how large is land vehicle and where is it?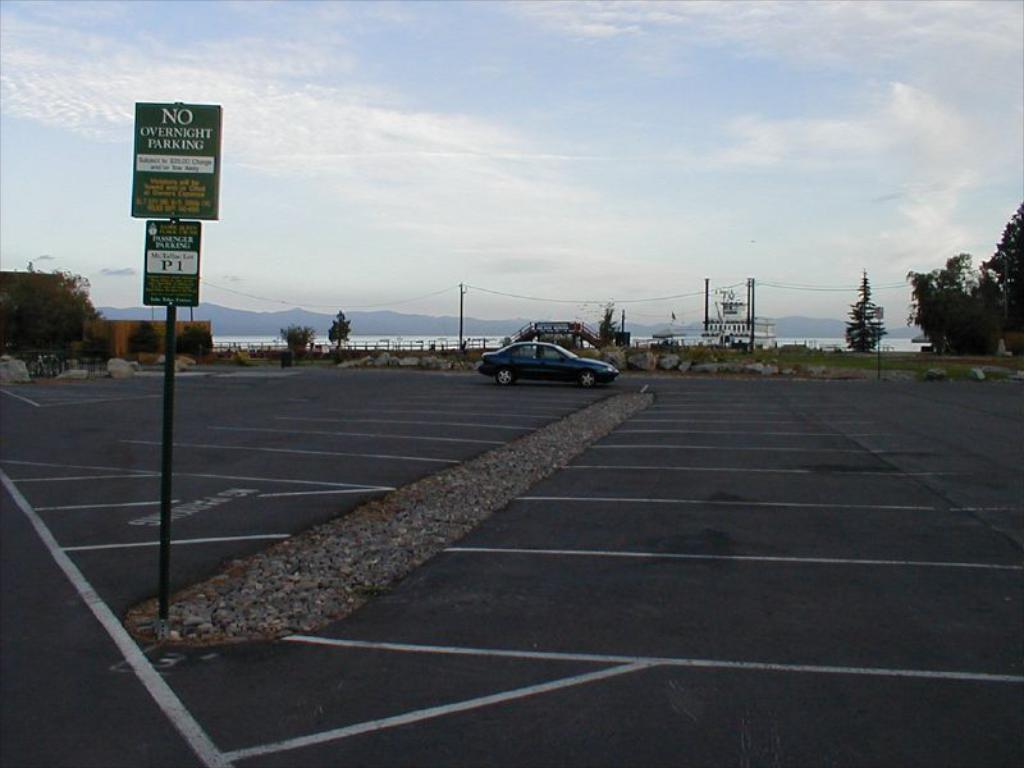
Bounding box: l=472, t=324, r=632, b=392.
